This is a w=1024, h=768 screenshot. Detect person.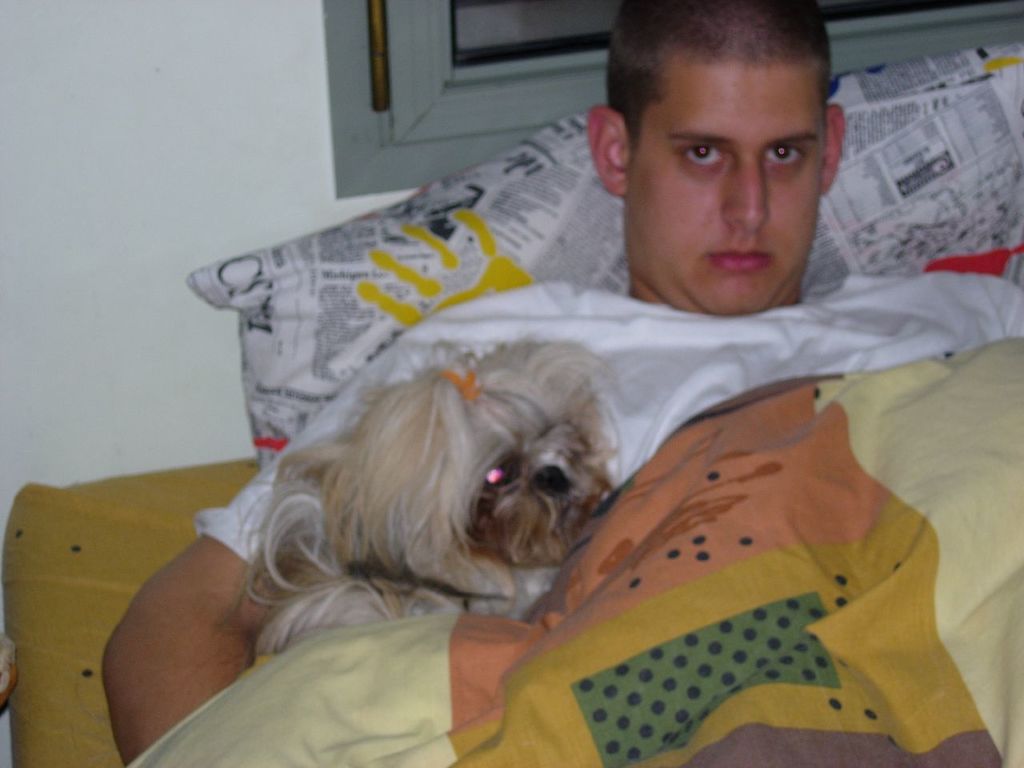
x1=170, y1=46, x2=988, y2=727.
